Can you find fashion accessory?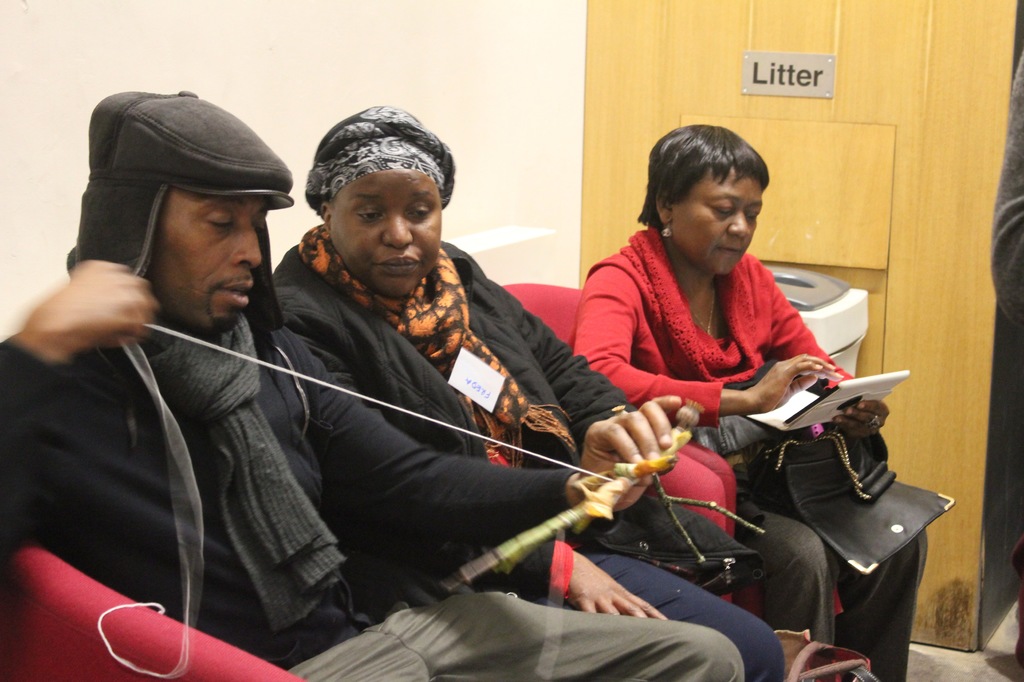
Yes, bounding box: {"x1": 297, "y1": 221, "x2": 578, "y2": 456}.
